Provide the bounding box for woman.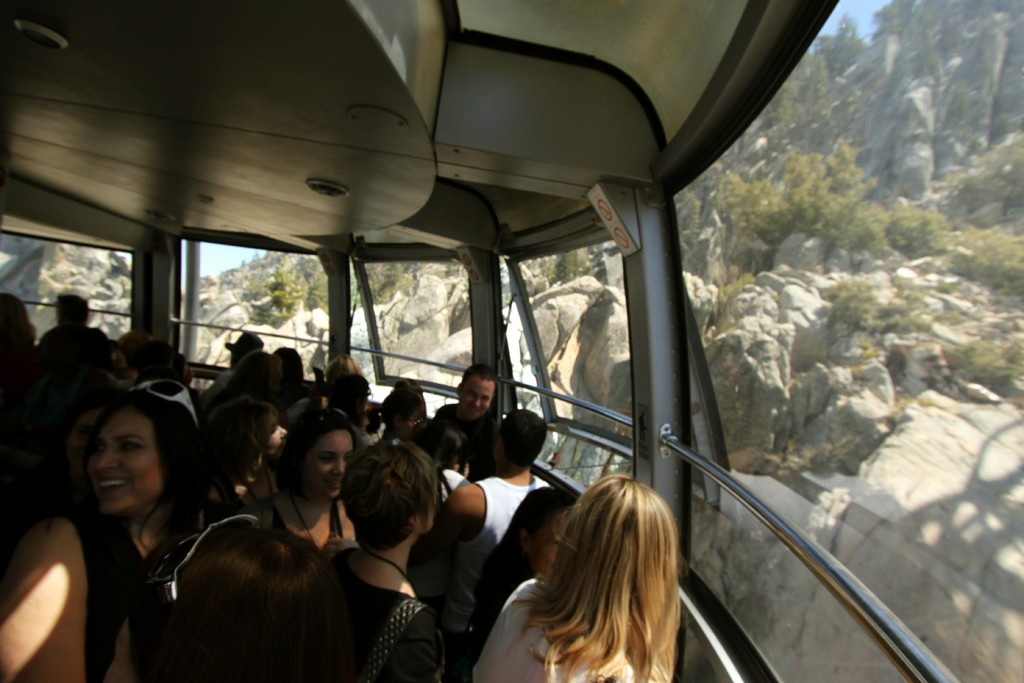
{"x1": 209, "y1": 343, "x2": 279, "y2": 487}.
